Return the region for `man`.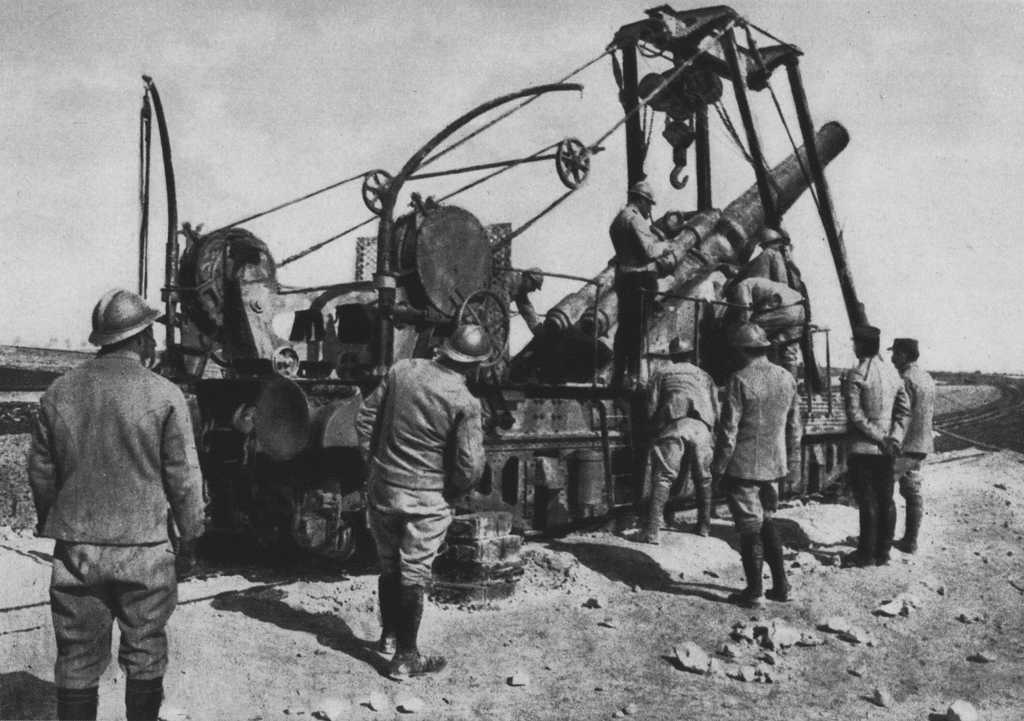
711, 321, 797, 611.
